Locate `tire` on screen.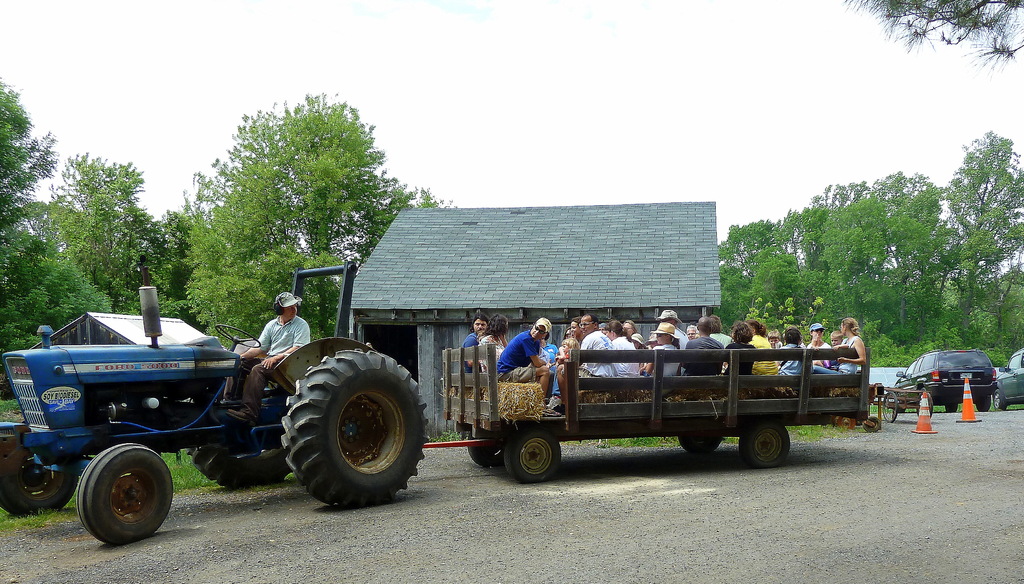
On screen at (737, 423, 792, 464).
